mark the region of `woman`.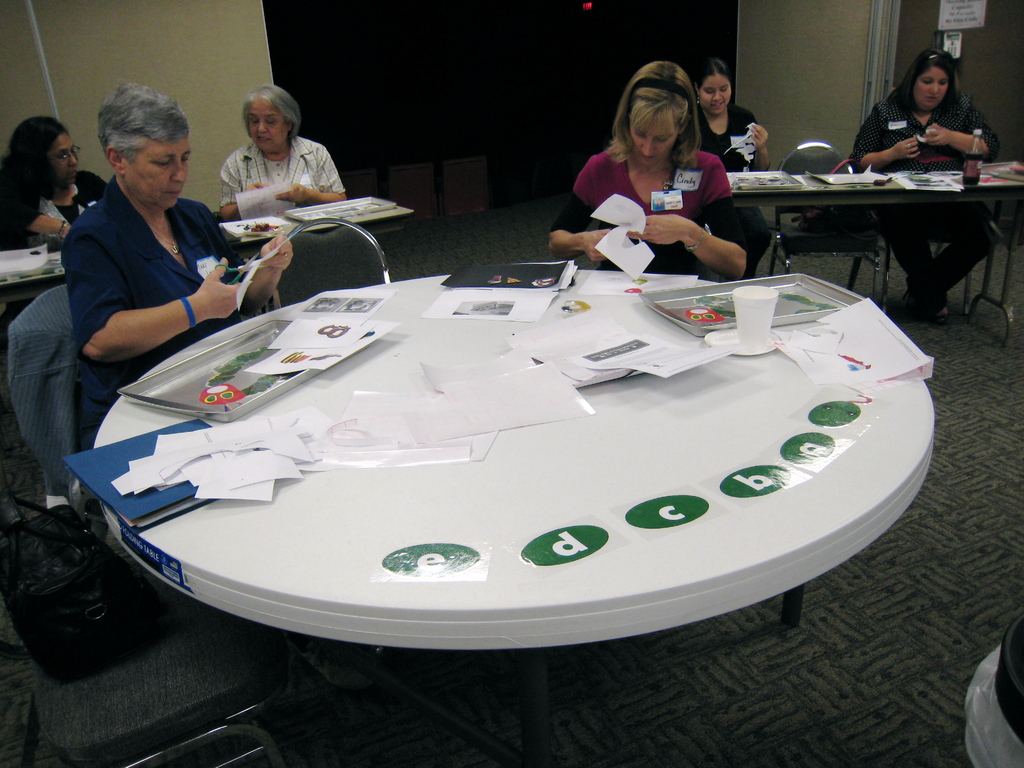
Region: bbox=[220, 81, 350, 221].
